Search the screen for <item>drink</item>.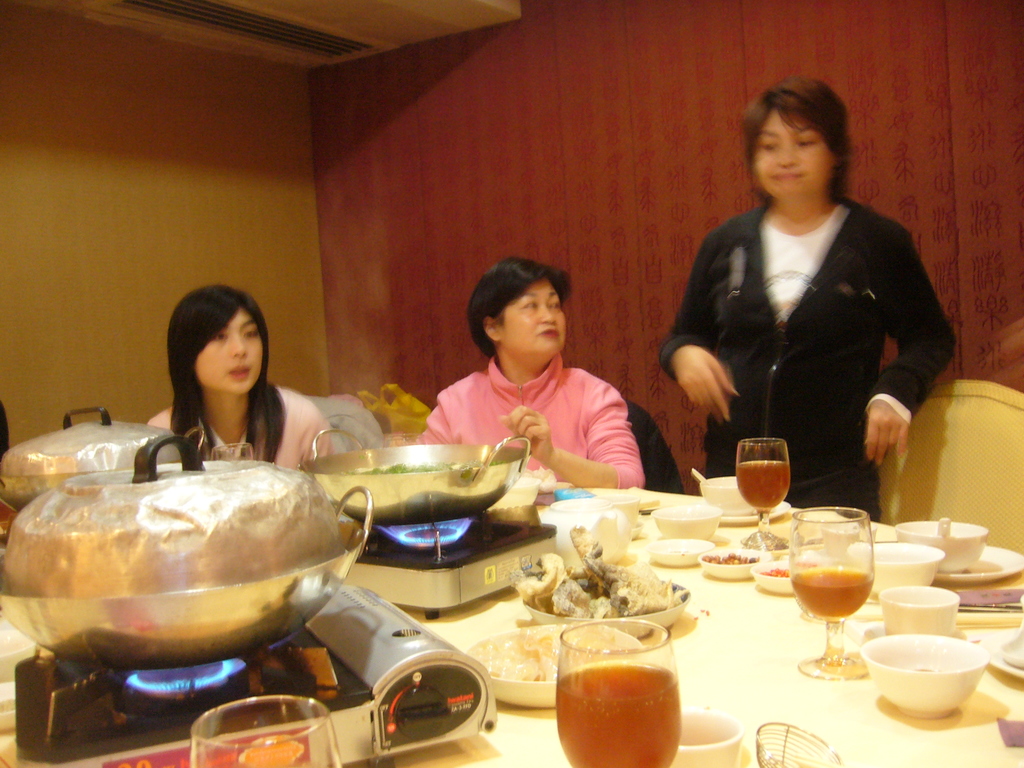
Found at Rect(788, 569, 870, 625).
